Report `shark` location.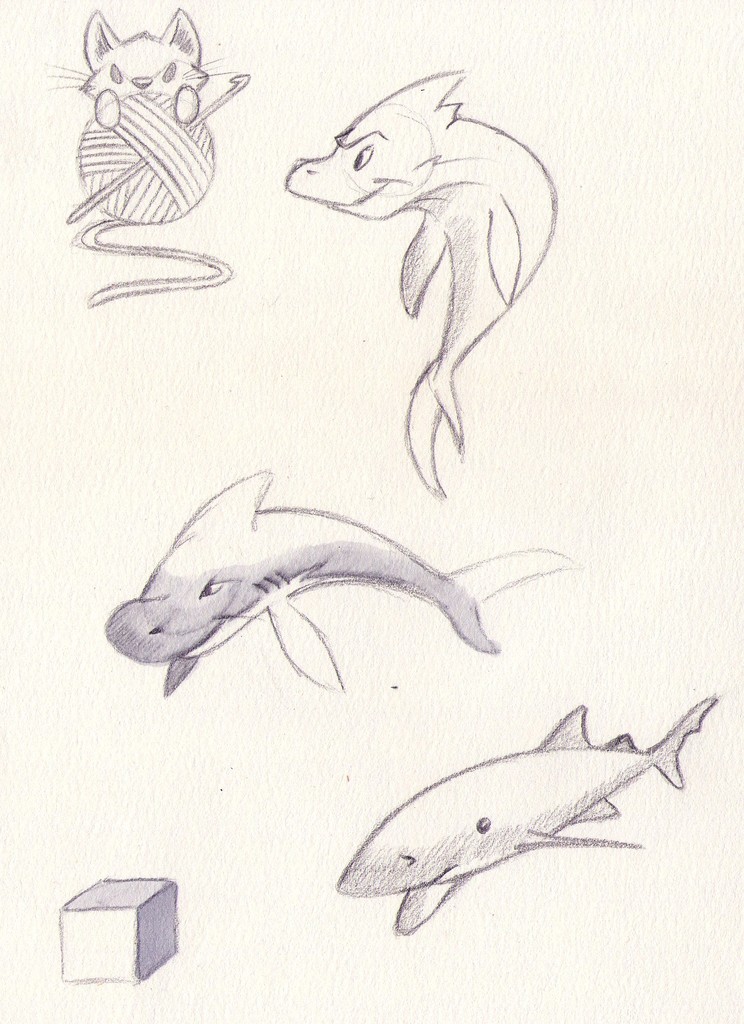
Report: [340, 693, 718, 930].
